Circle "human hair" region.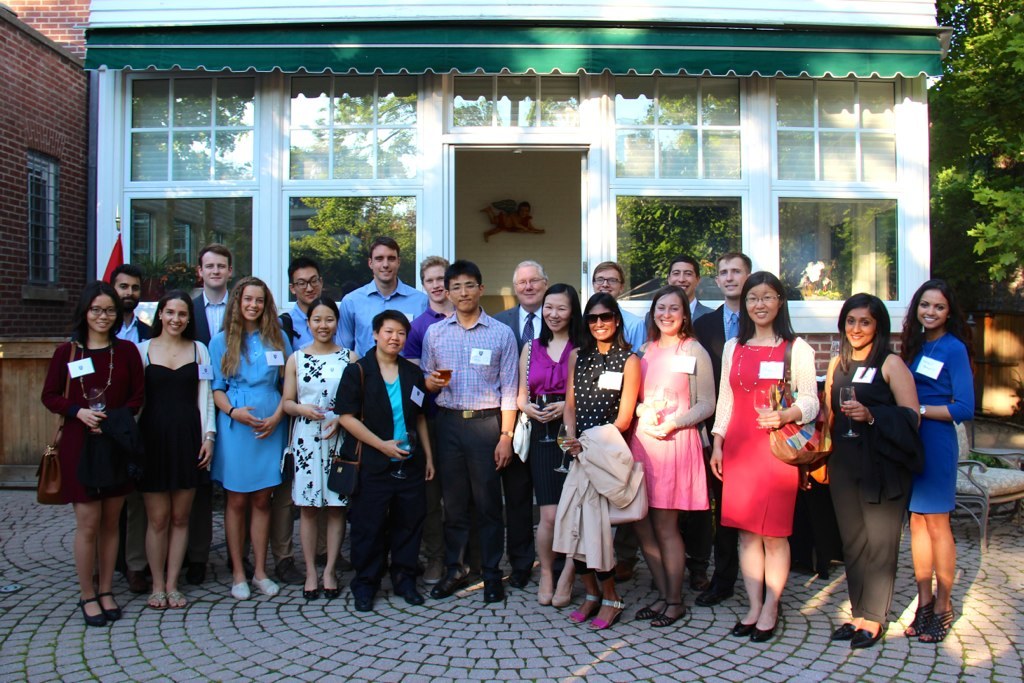
Region: bbox=(368, 236, 400, 264).
